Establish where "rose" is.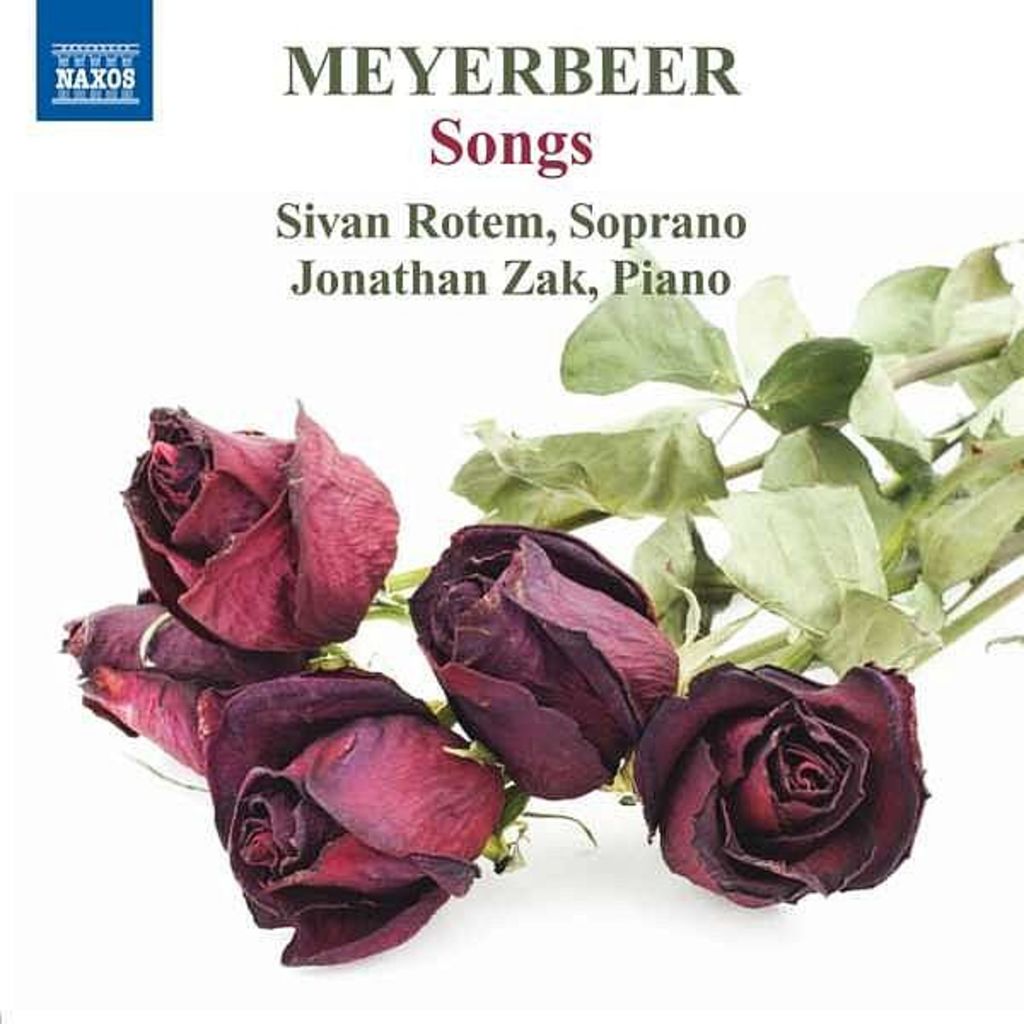
Established at select_region(408, 514, 676, 802).
